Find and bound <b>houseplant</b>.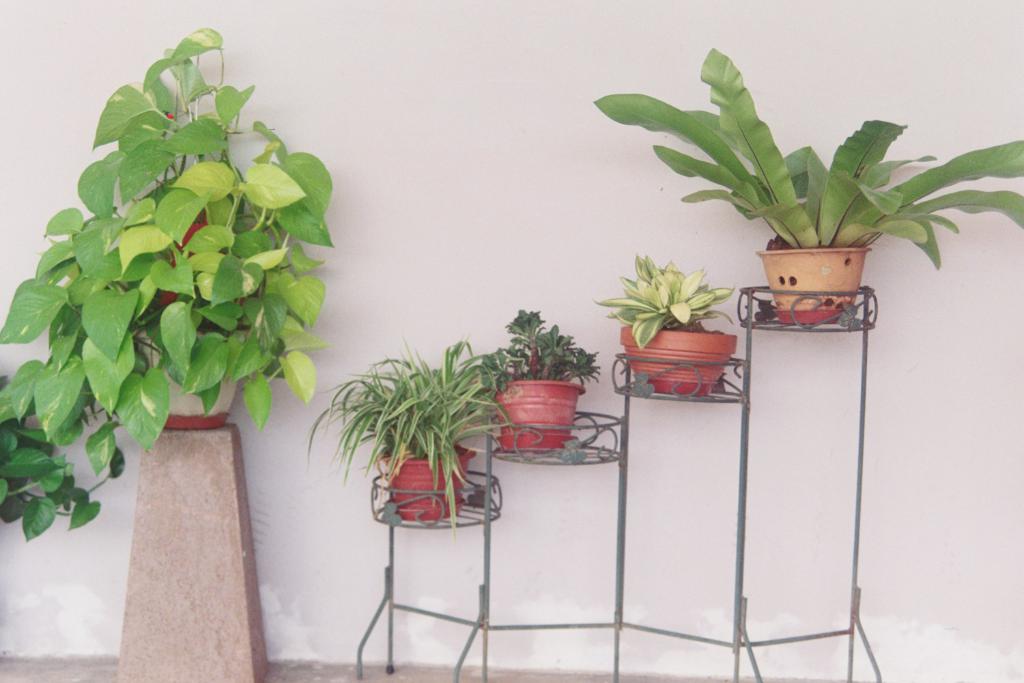
Bound: (585,43,1023,331).
